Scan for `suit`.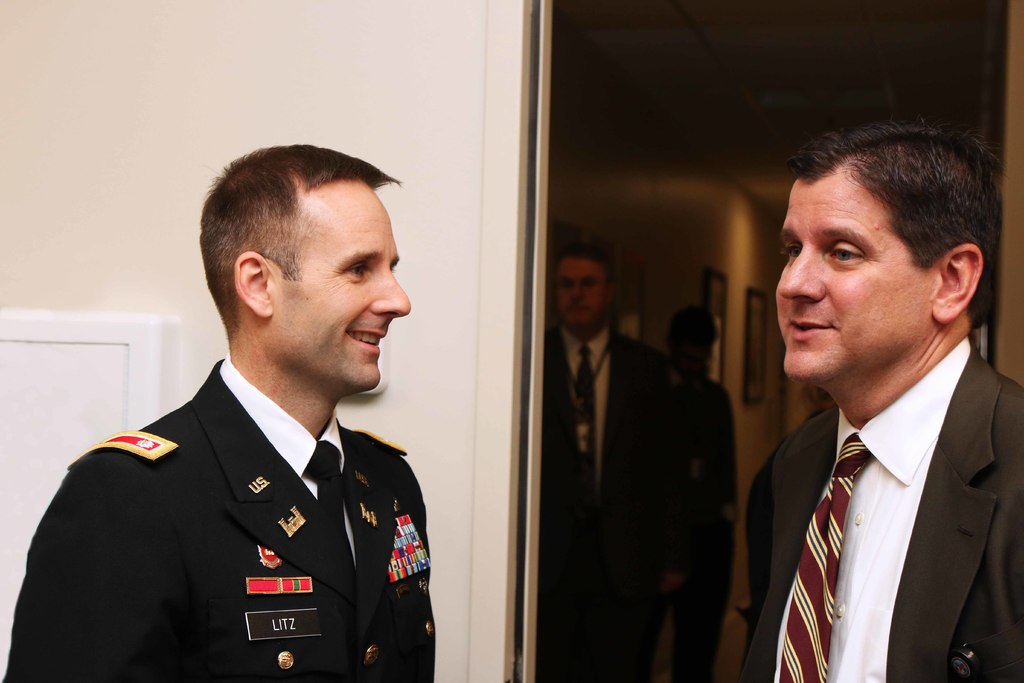
Scan result: [0,354,438,682].
